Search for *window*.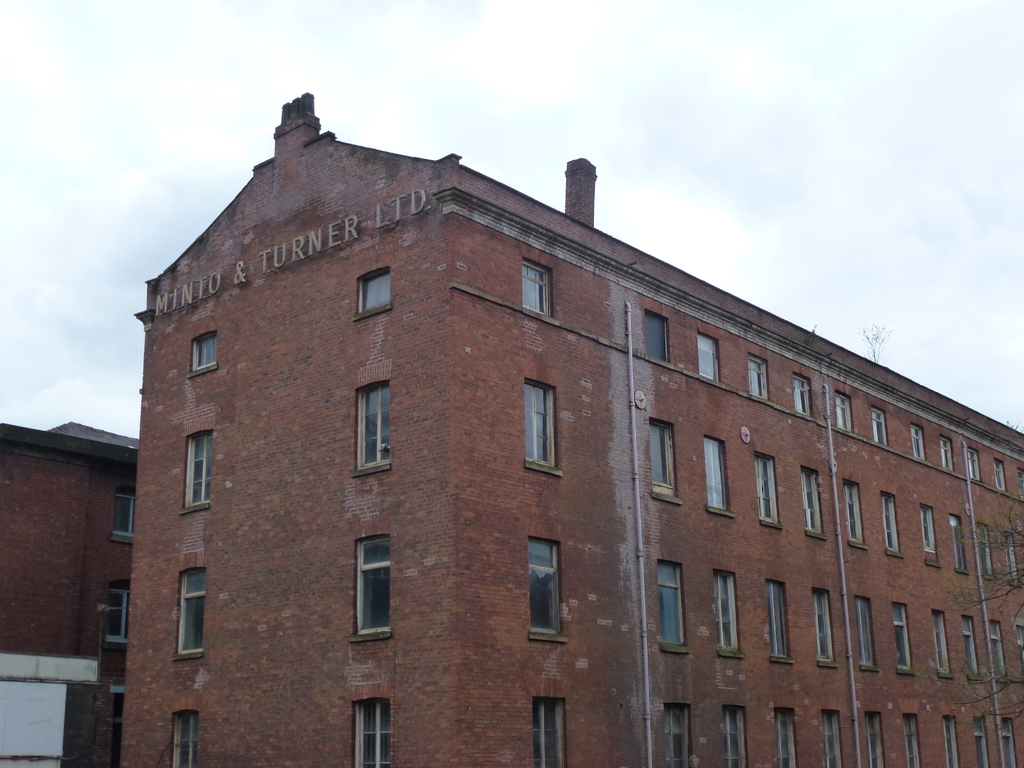
Found at x1=1011, y1=467, x2=1023, y2=495.
